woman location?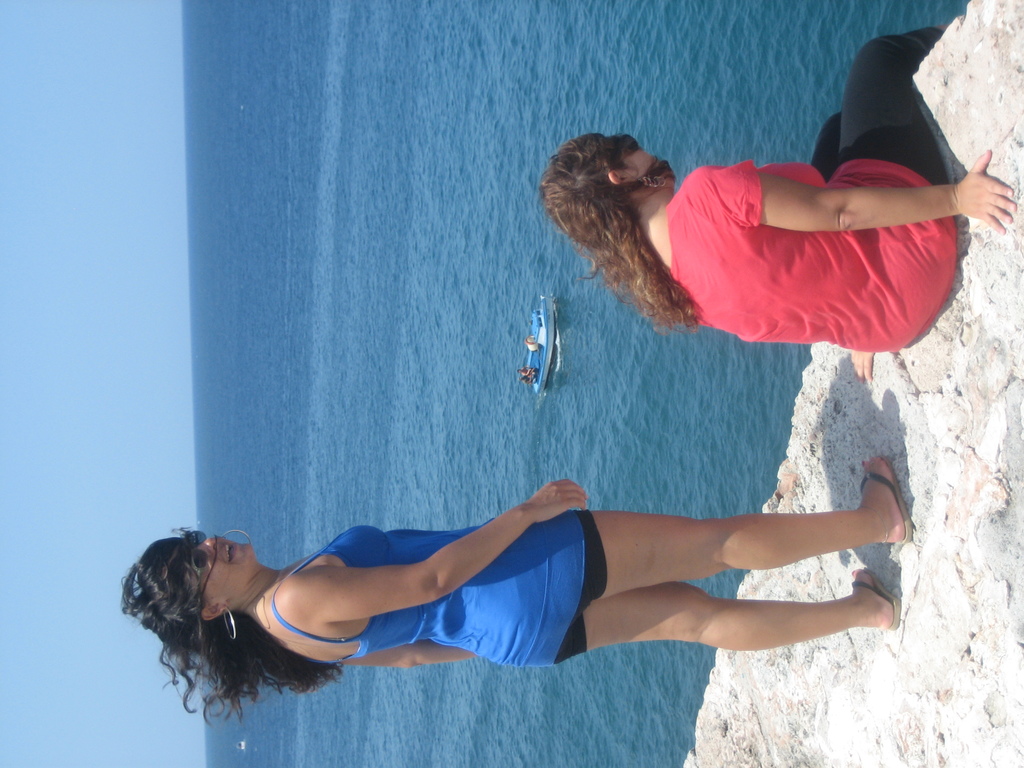
566, 62, 991, 390
